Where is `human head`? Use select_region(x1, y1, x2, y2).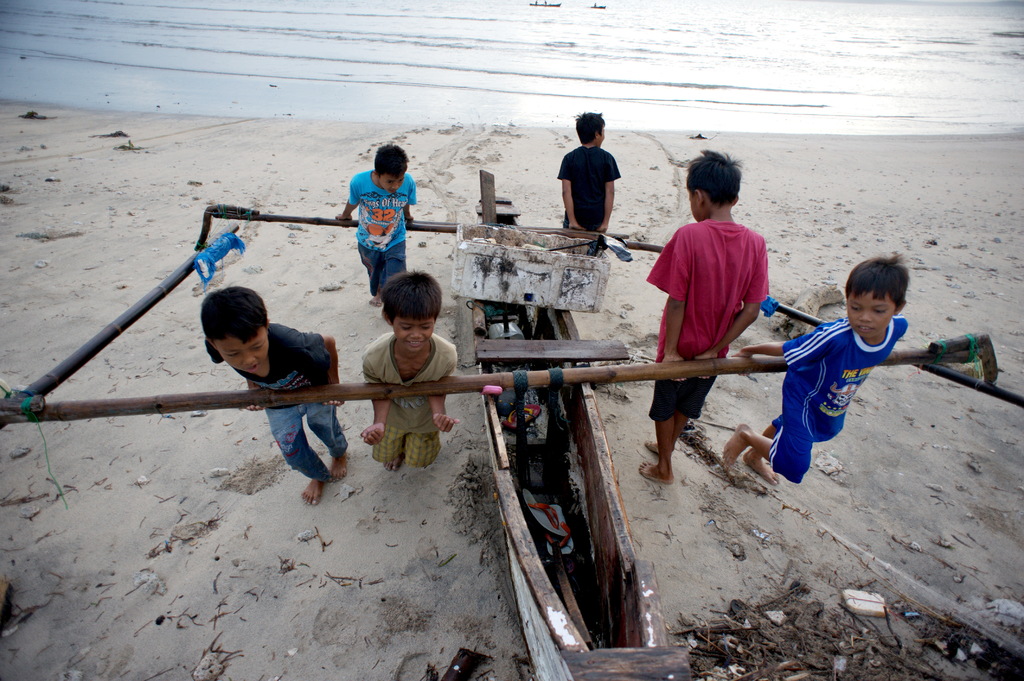
select_region(370, 143, 410, 193).
